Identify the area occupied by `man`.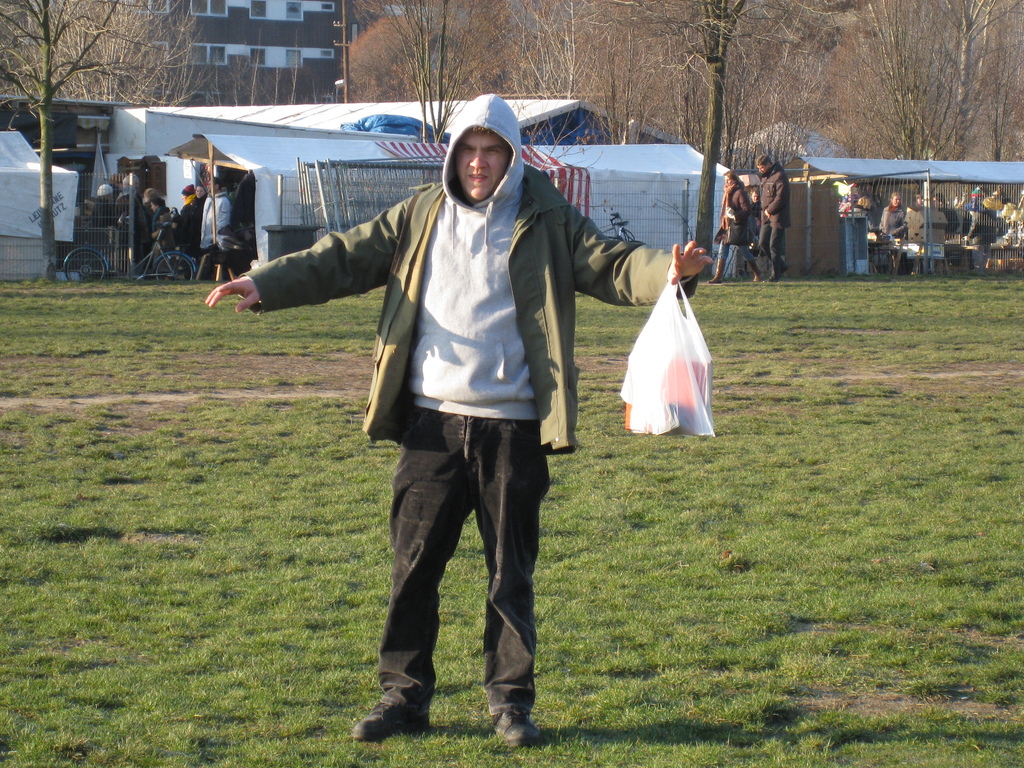
Area: pyautogui.locateOnScreen(204, 86, 719, 735).
